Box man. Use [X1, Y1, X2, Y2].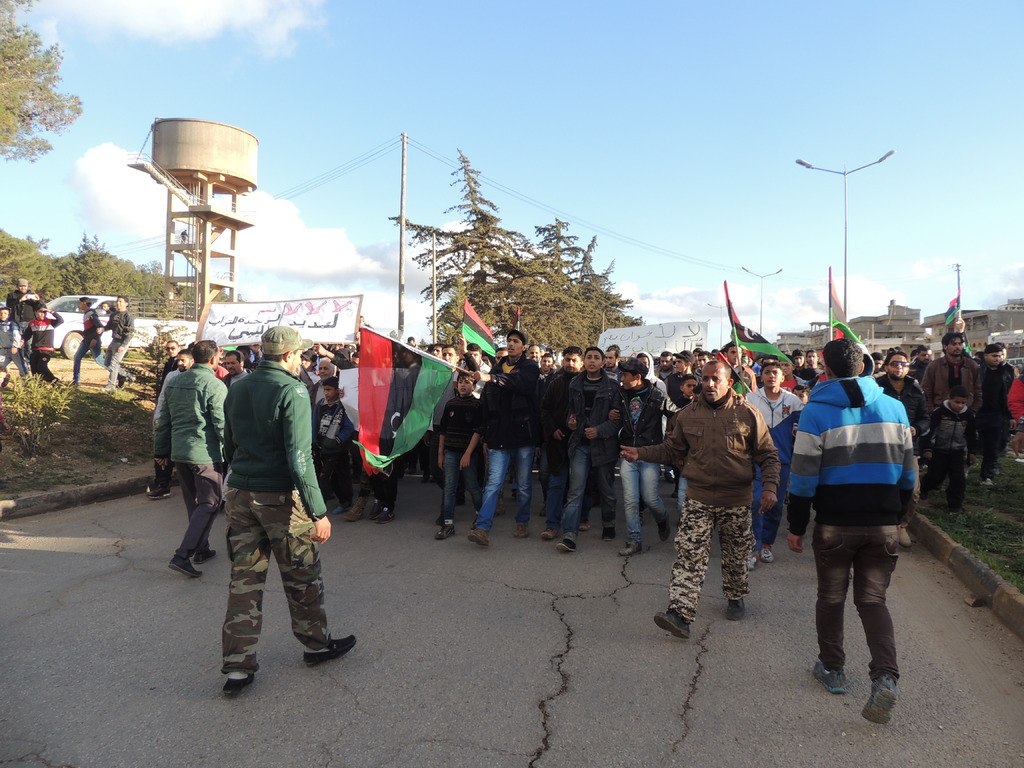
[96, 295, 132, 394].
